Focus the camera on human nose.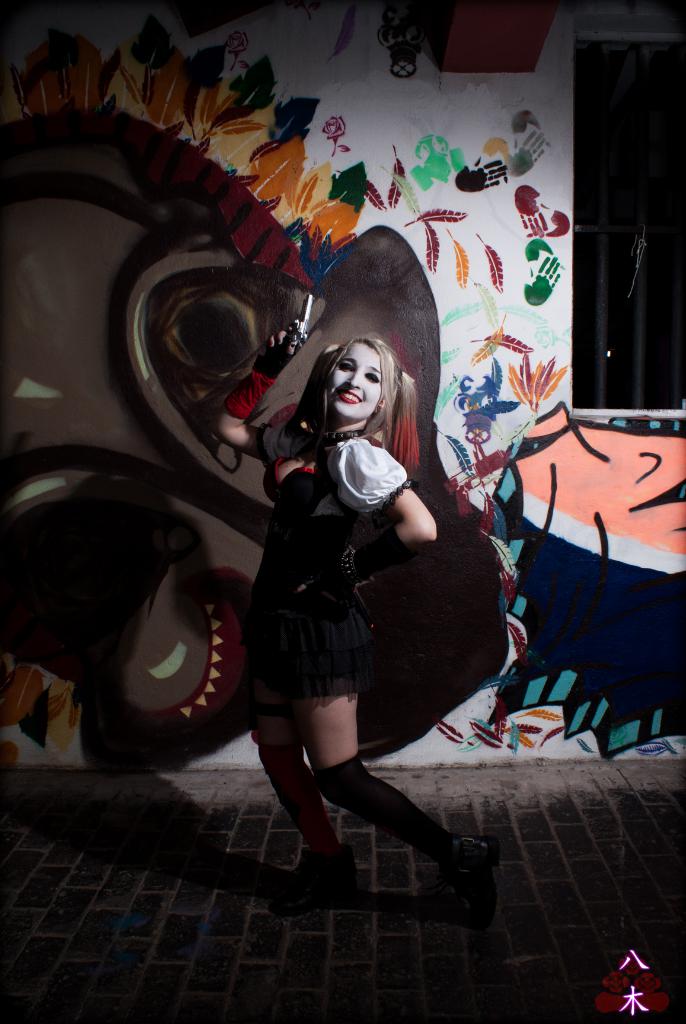
Focus region: <bbox>348, 368, 363, 387</bbox>.
